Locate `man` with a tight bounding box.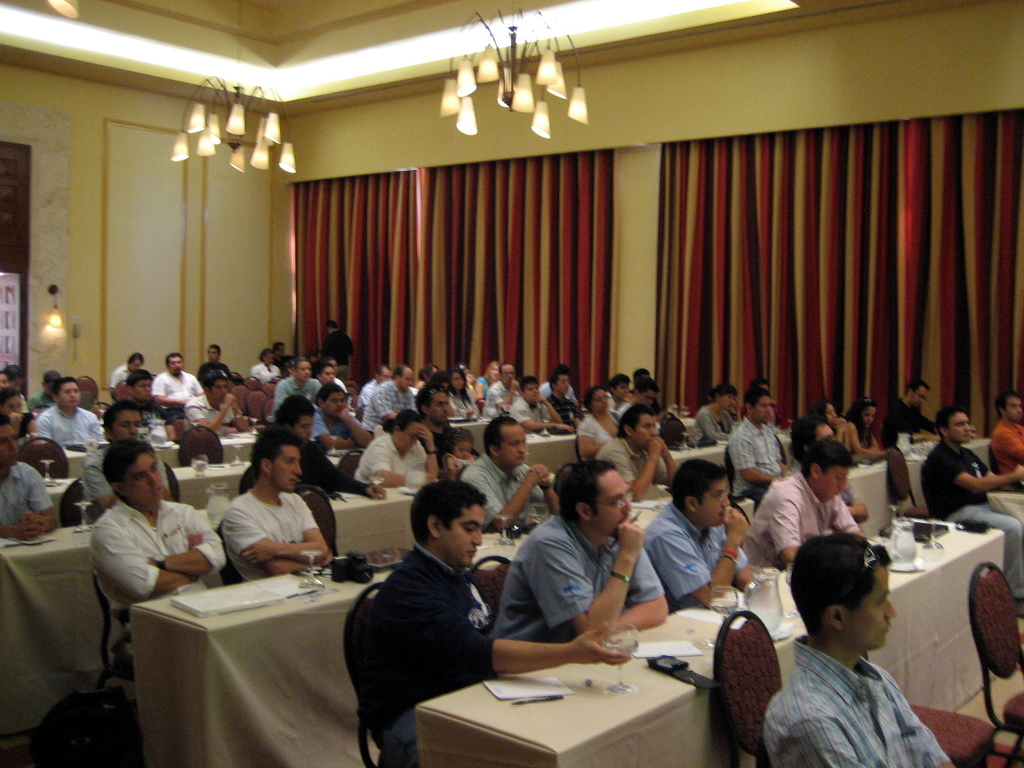
l=362, t=364, r=415, b=438.
